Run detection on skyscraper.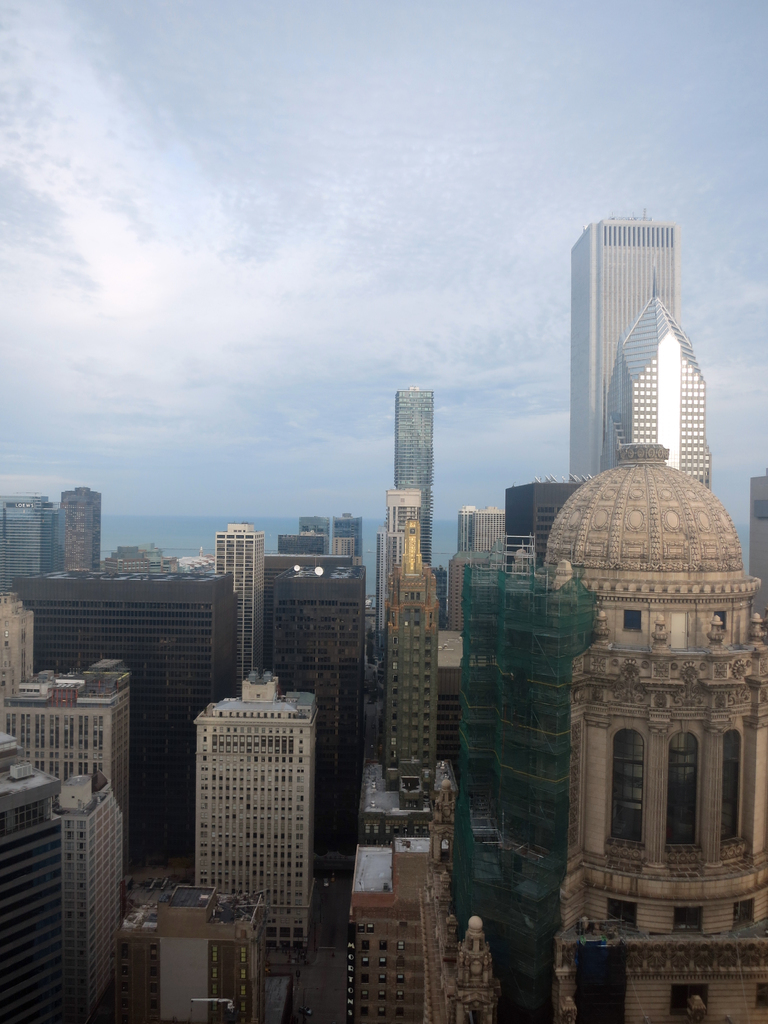
Result: 392,371,447,582.
